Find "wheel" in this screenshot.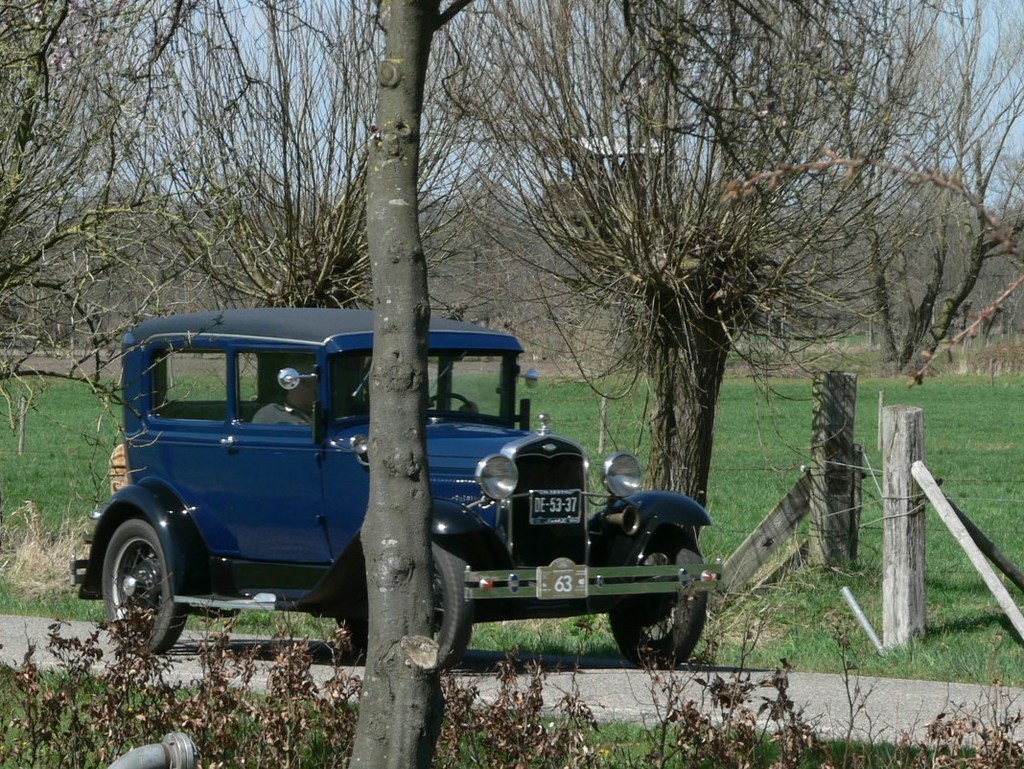
The bounding box for "wheel" is 604 526 708 672.
